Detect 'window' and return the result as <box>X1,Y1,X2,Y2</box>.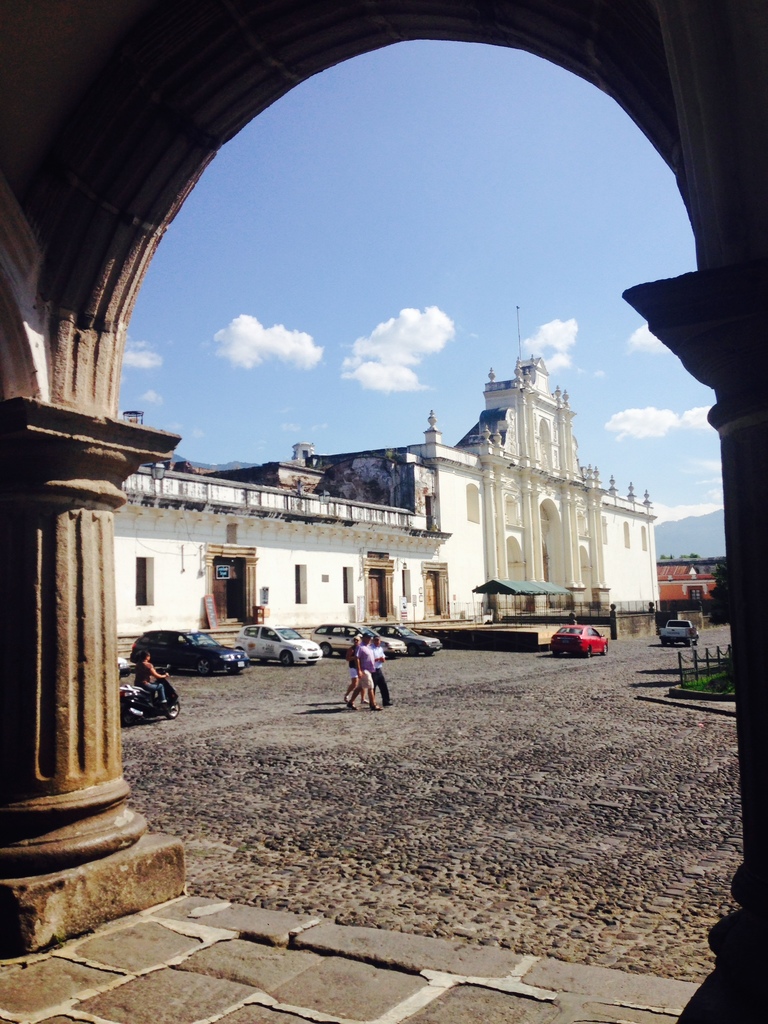
<box>292,562,308,600</box>.
